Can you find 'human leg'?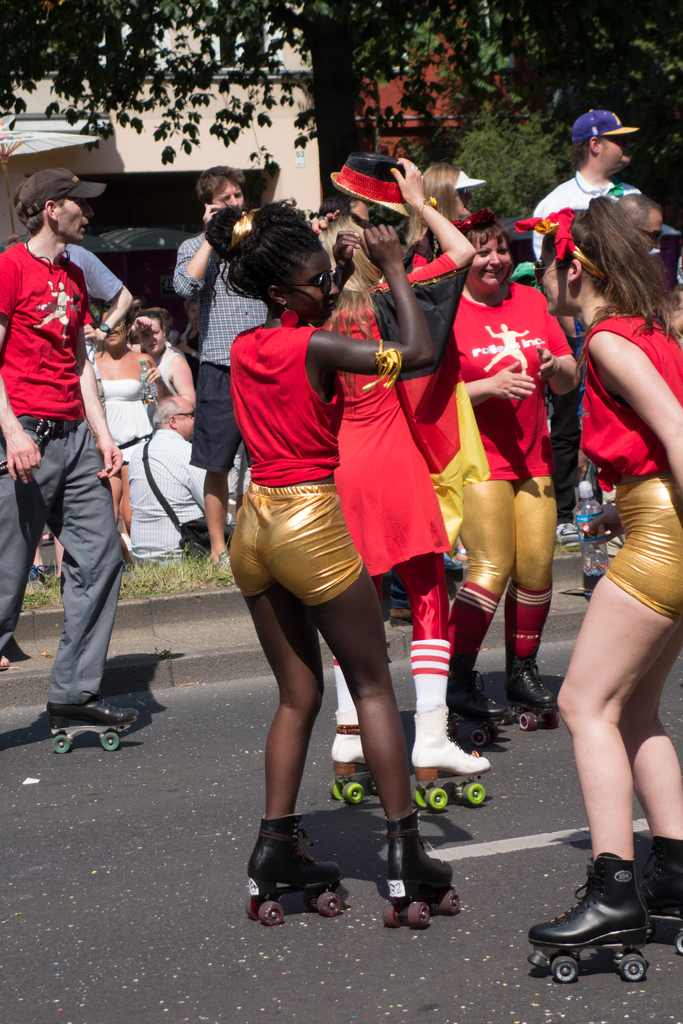
Yes, bounding box: [529, 522, 682, 998].
